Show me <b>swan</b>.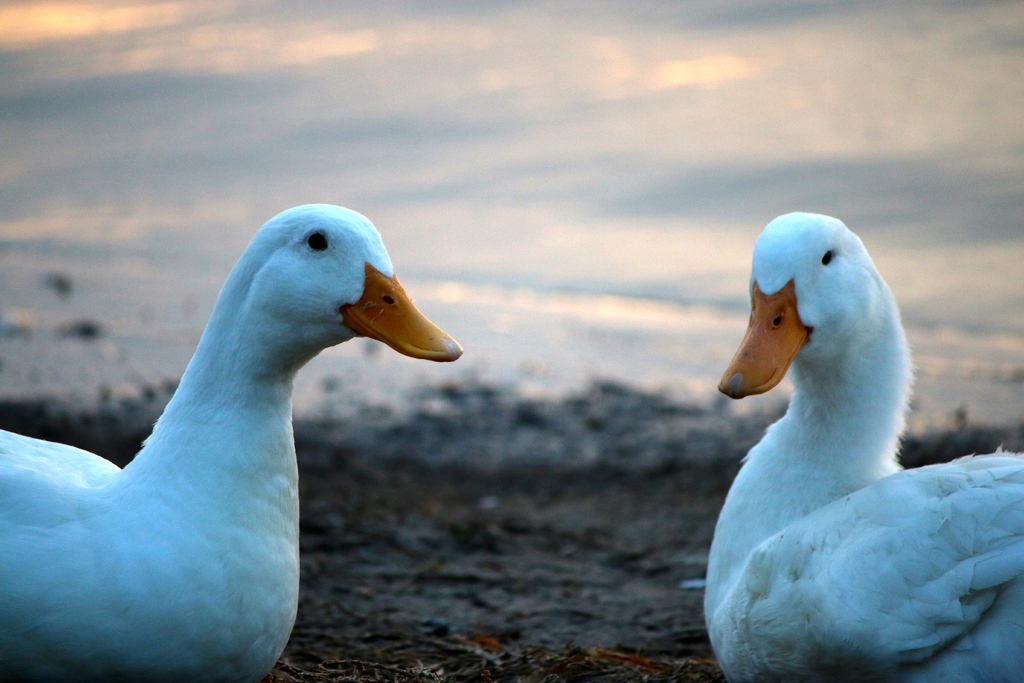
<b>swan</b> is here: bbox(694, 281, 1021, 668).
